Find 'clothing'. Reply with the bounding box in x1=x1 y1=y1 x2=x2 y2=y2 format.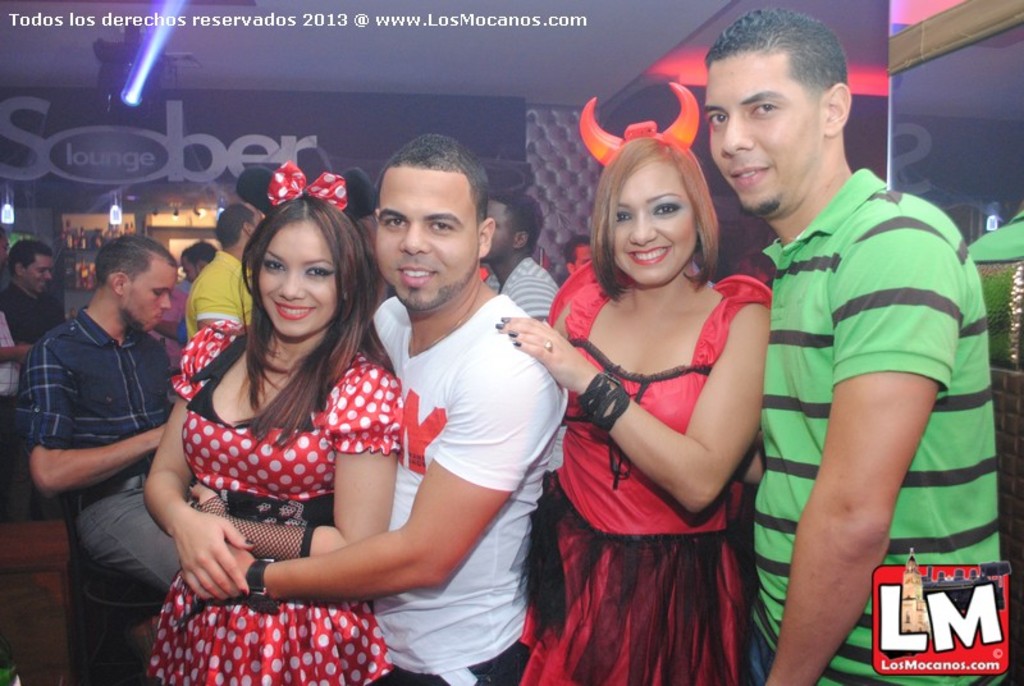
x1=28 y1=246 x2=183 y2=642.
